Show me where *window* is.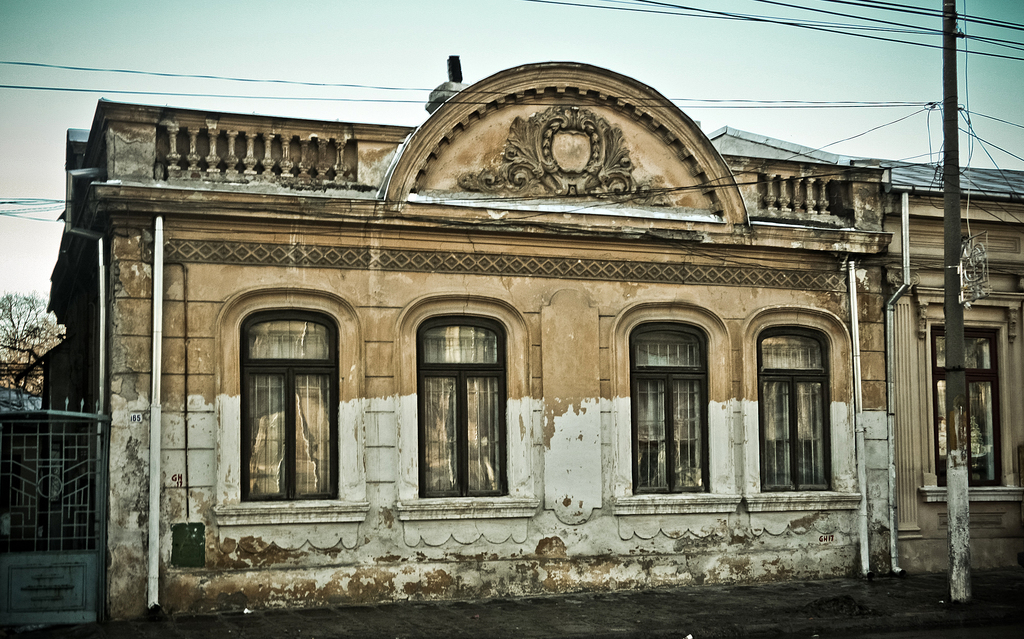
*window* is at {"left": 417, "top": 313, "right": 507, "bottom": 505}.
